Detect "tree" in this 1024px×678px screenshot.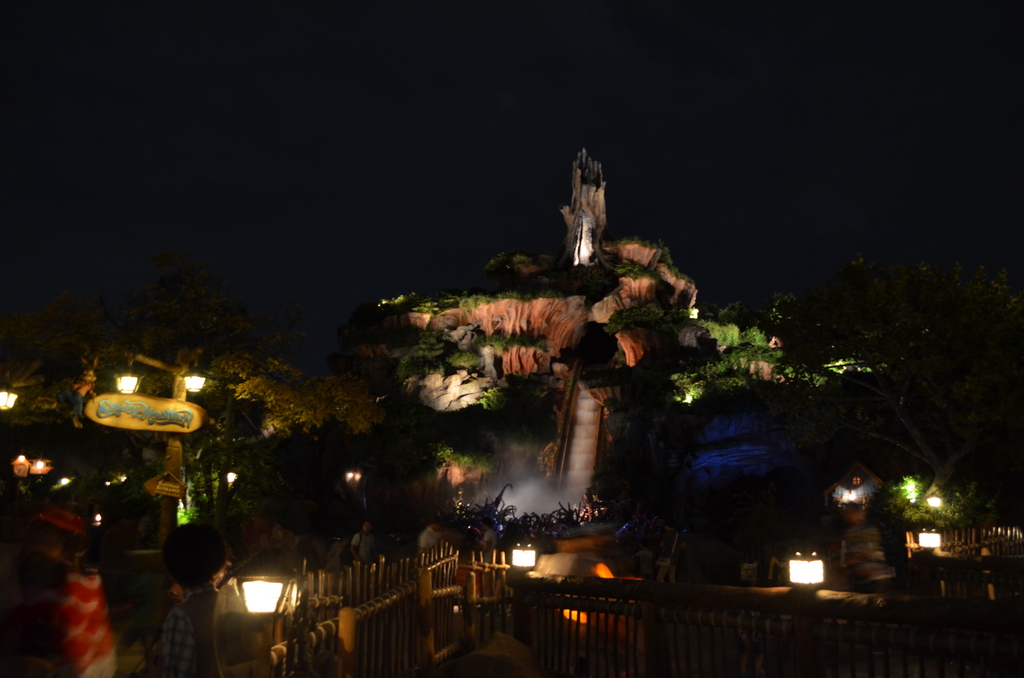
Detection: {"left": 65, "top": 321, "right": 390, "bottom": 536}.
